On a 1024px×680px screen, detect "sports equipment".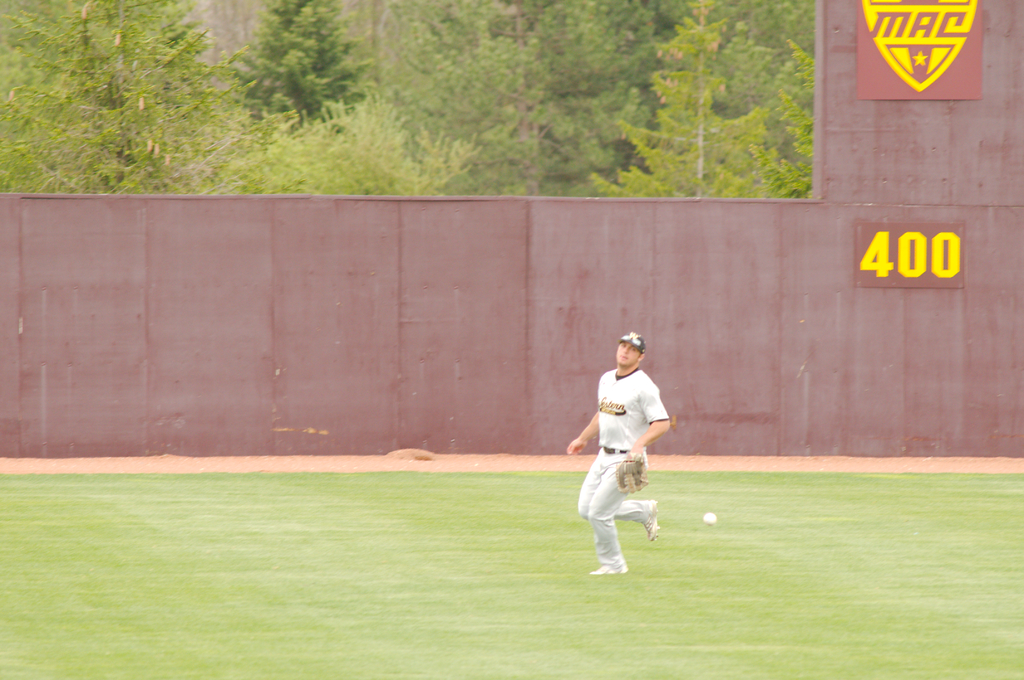
701:510:719:526.
